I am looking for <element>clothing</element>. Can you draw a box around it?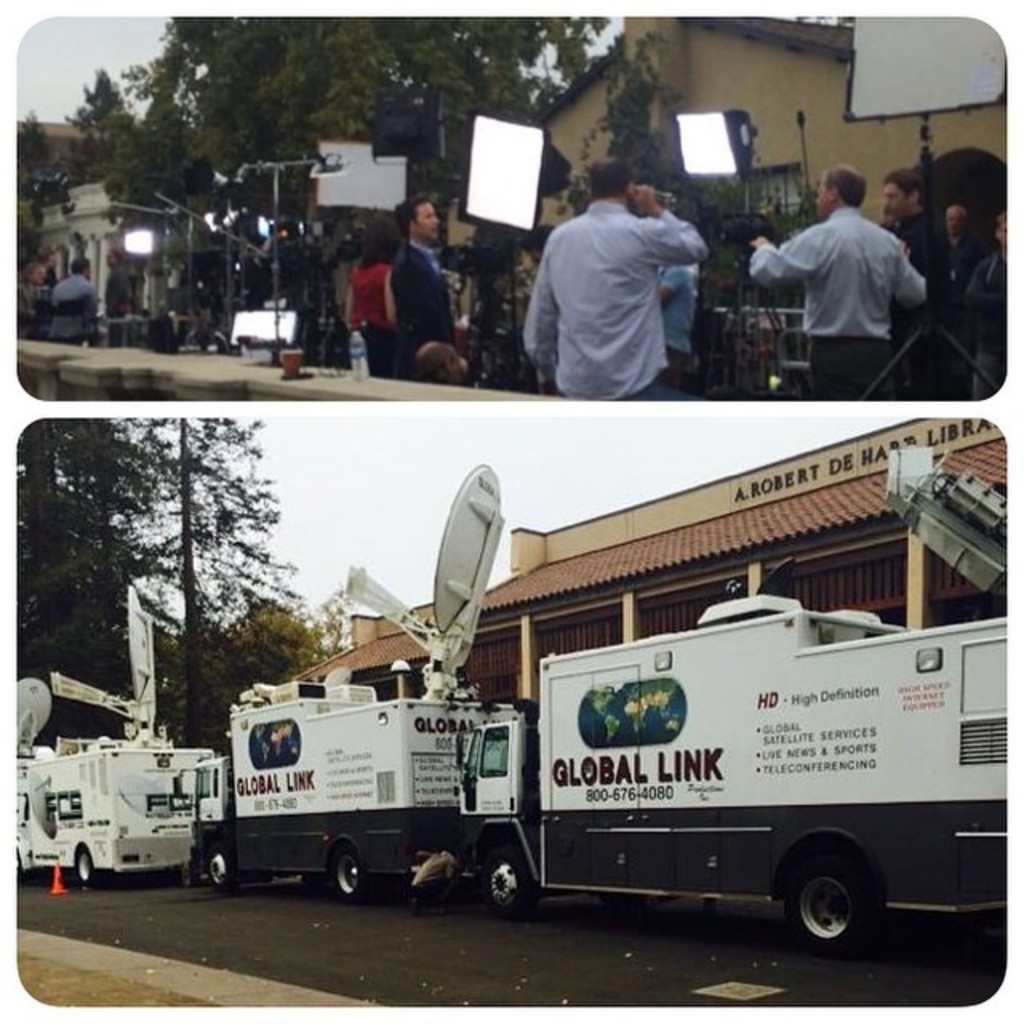
Sure, the bounding box is [left=965, top=235, right=1019, bottom=381].
